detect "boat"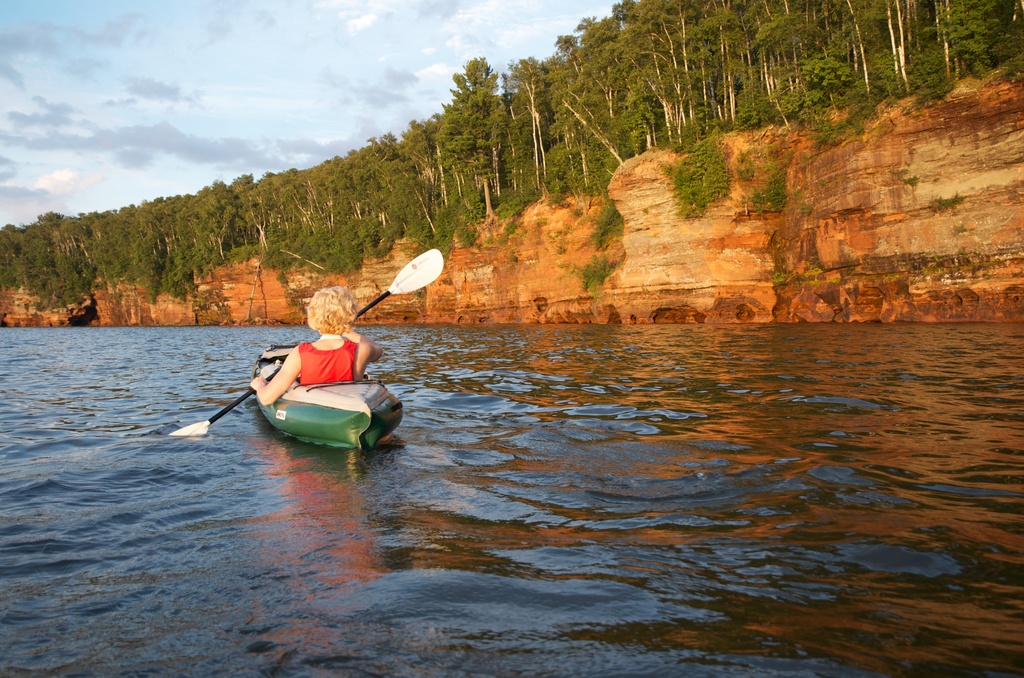
[248,342,405,451]
